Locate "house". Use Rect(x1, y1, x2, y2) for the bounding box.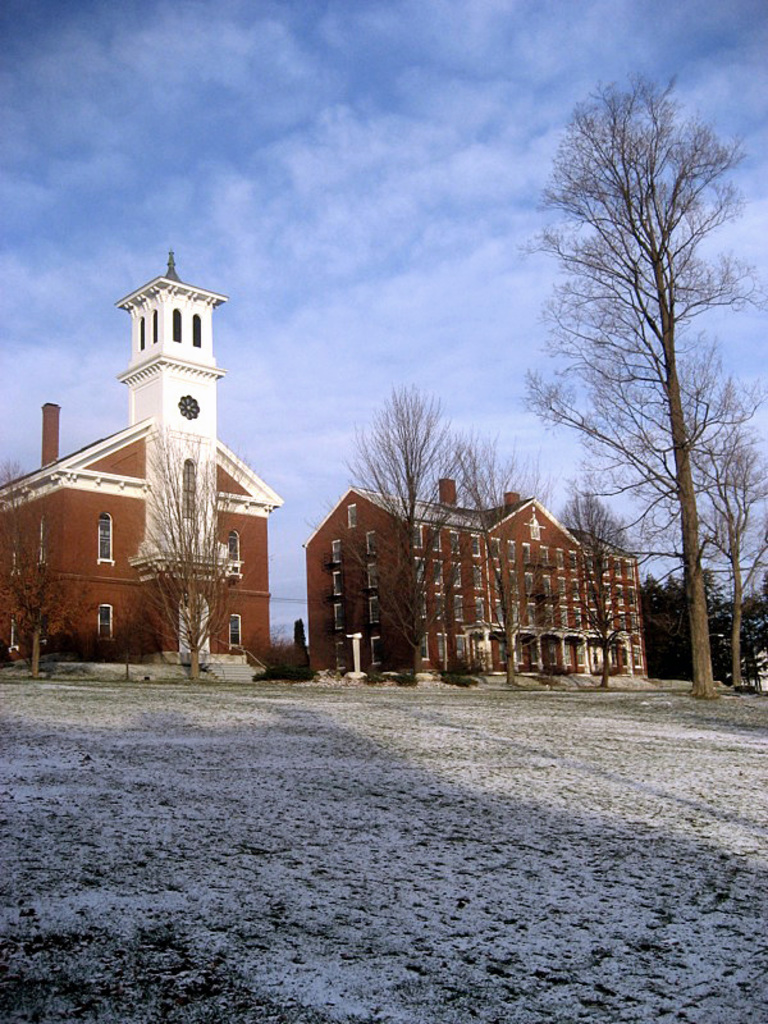
Rect(302, 465, 640, 685).
